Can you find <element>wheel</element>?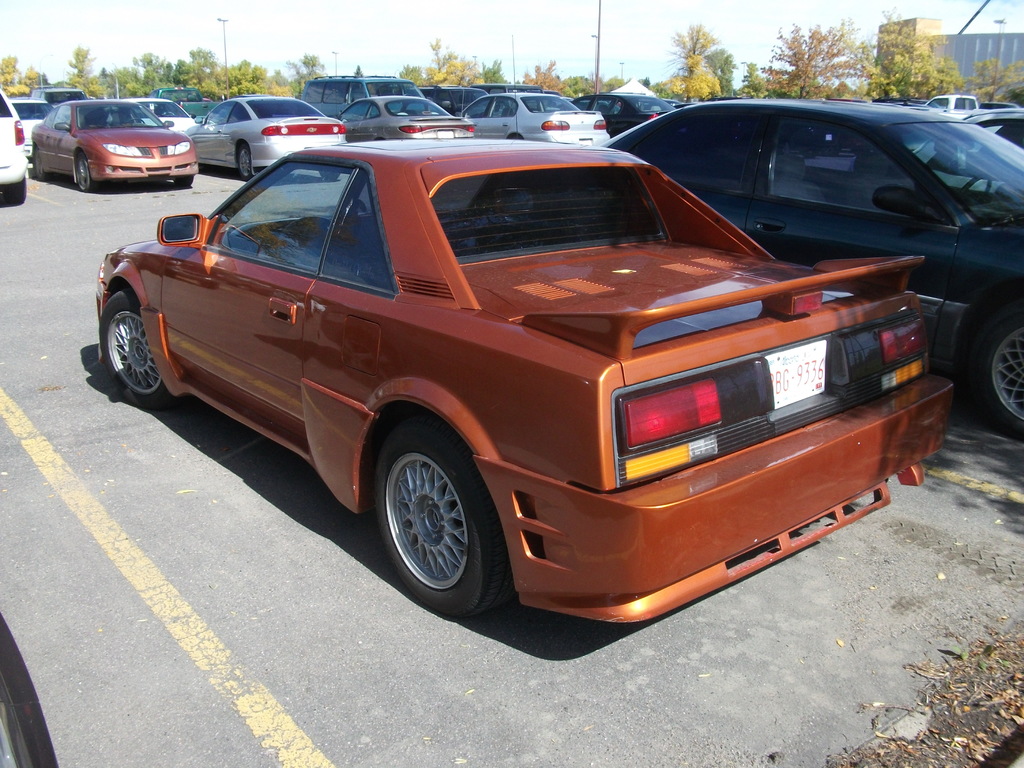
Yes, bounding box: 962:172:995:204.
